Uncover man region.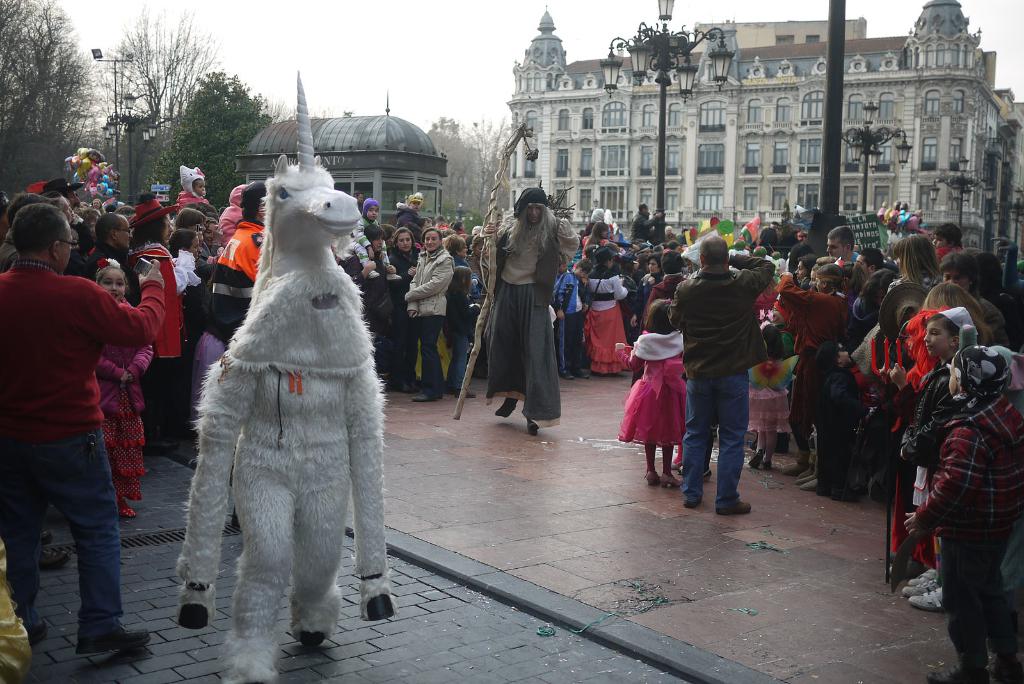
Uncovered: <region>0, 200, 163, 678</region>.
